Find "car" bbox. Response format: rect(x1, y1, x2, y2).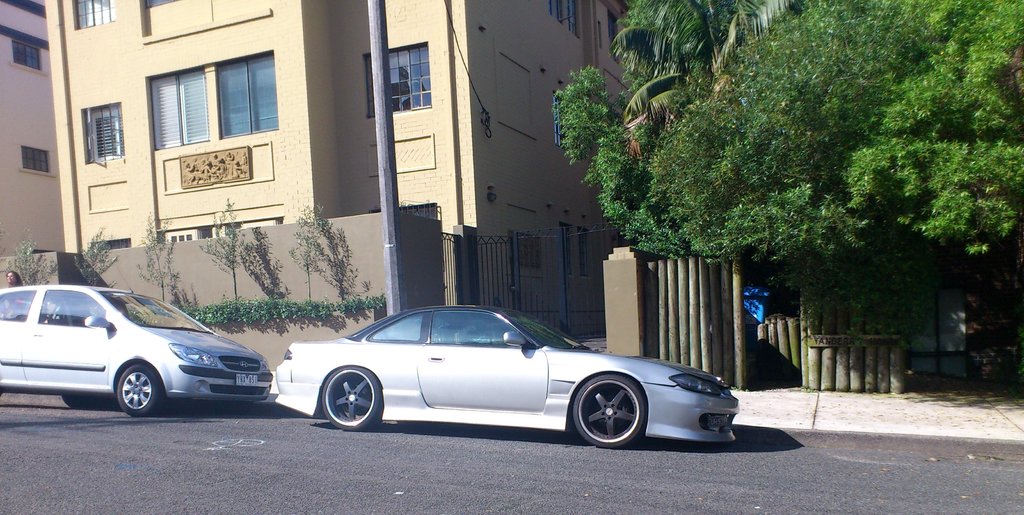
rect(272, 294, 733, 450).
